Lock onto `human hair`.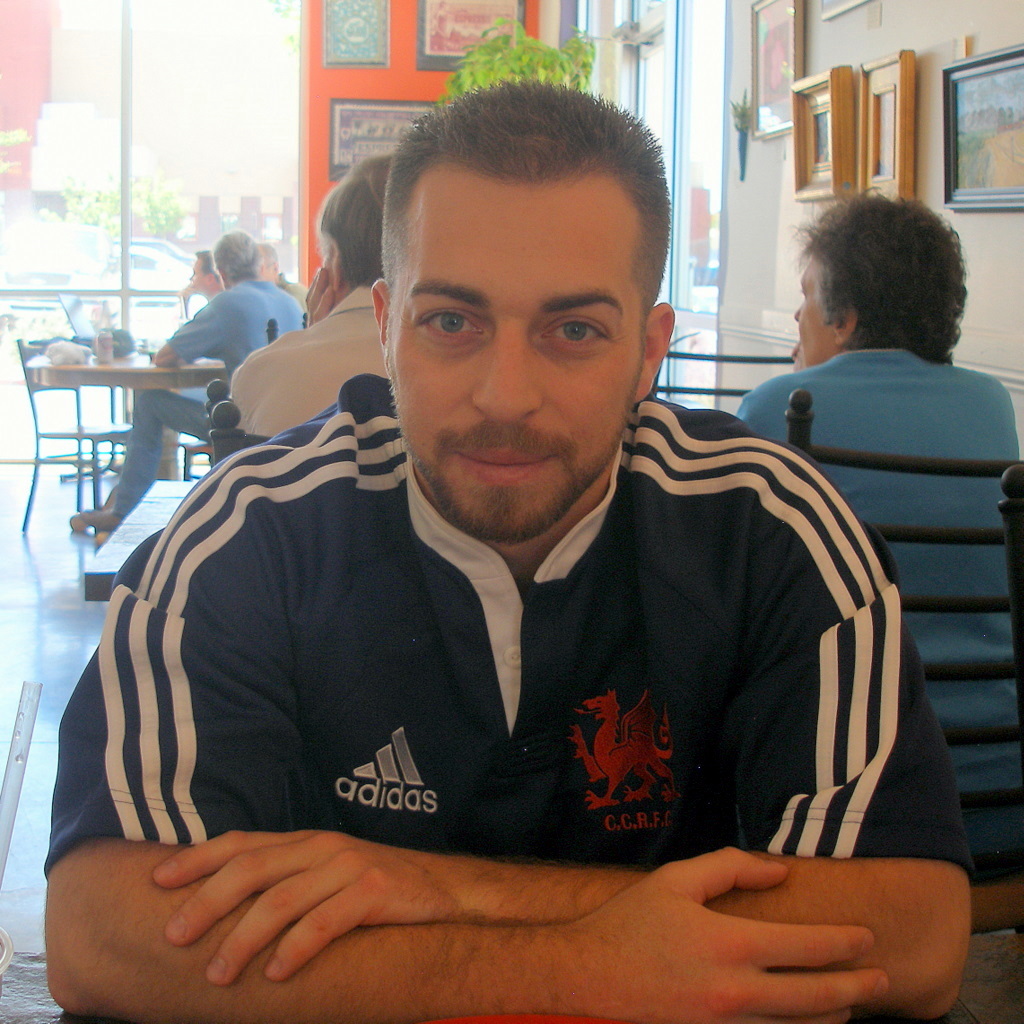
Locked: 815 183 978 361.
